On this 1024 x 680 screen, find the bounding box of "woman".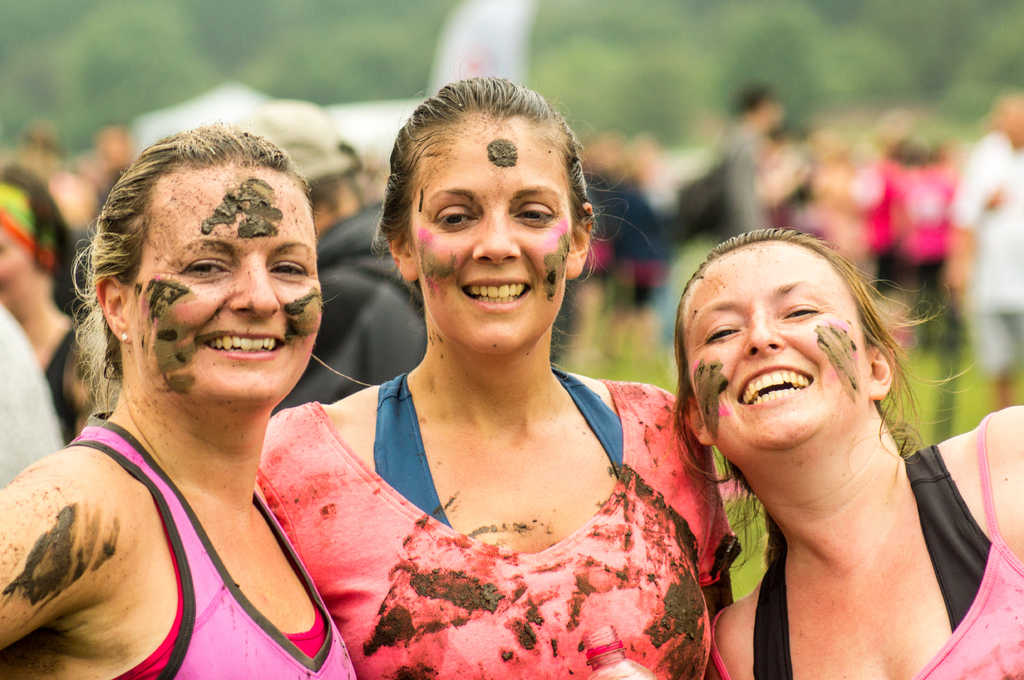
Bounding box: BBox(669, 224, 1023, 679).
